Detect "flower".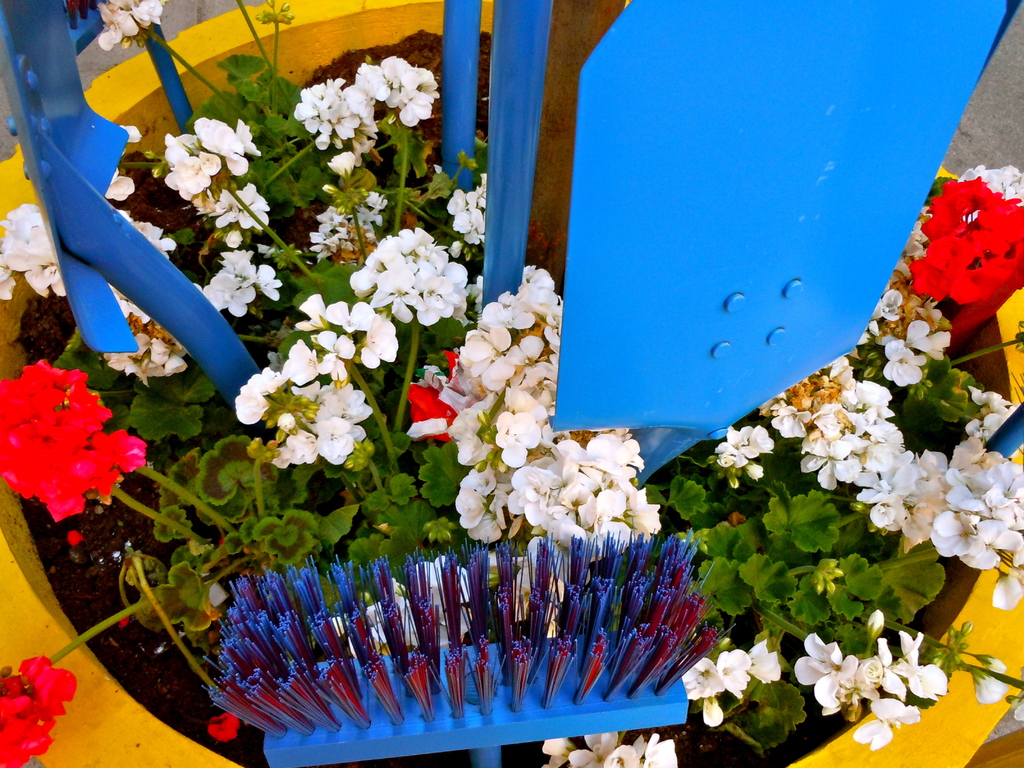
Detected at bbox=[297, 56, 445, 177].
